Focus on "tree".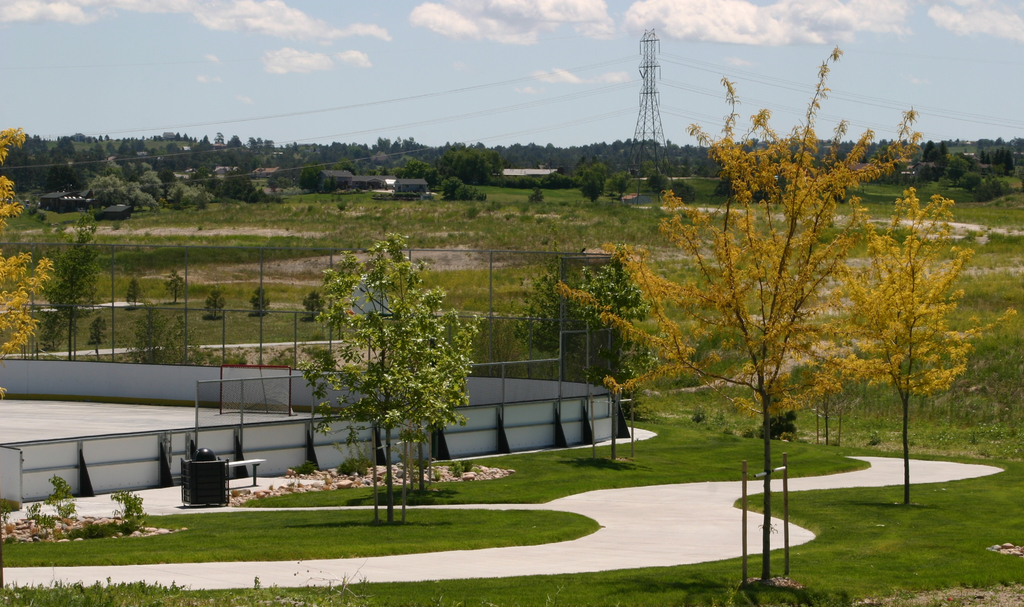
Focused at left=250, top=284, right=277, bottom=317.
